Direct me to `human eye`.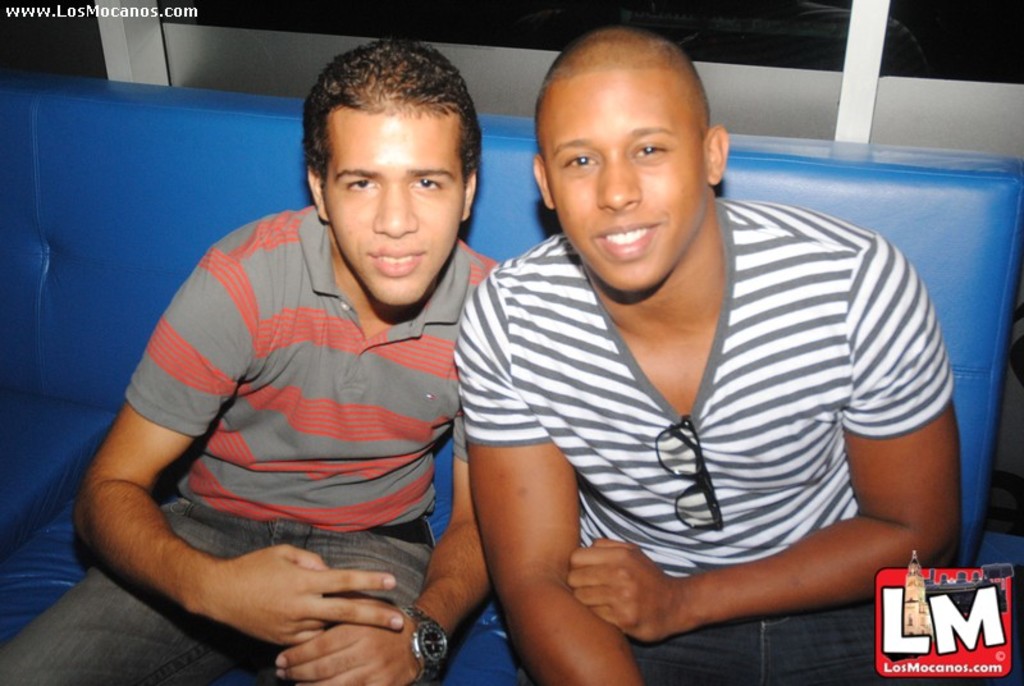
Direction: 623,133,672,169.
